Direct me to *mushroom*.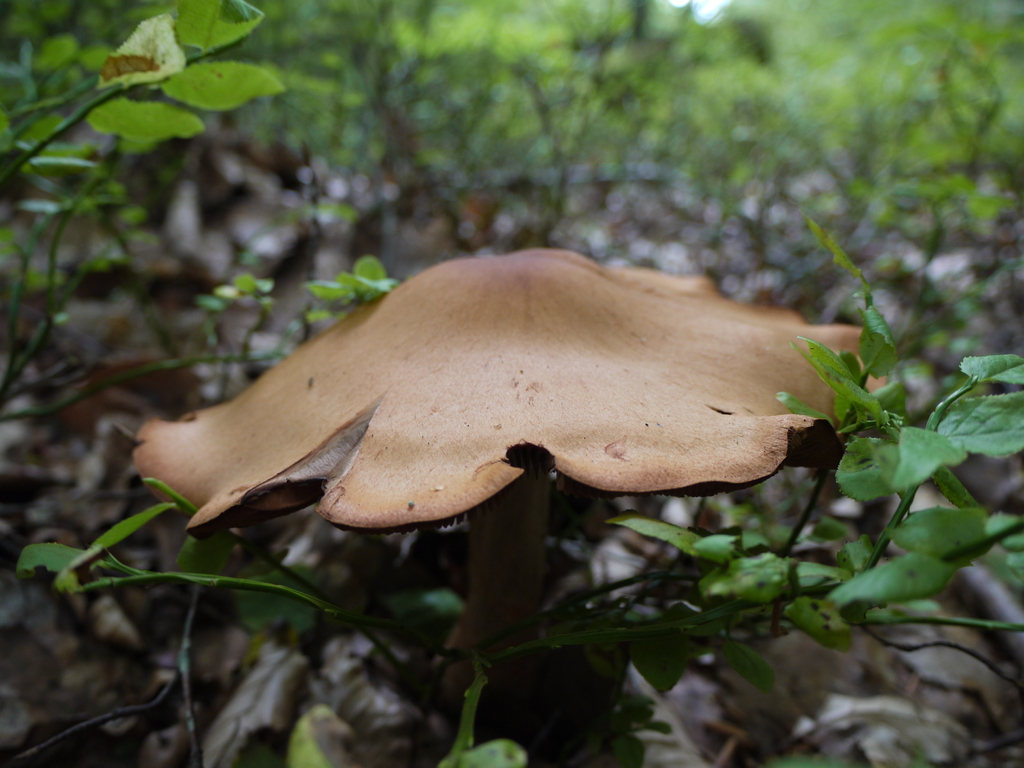
Direction: locate(132, 245, 884, 682).
